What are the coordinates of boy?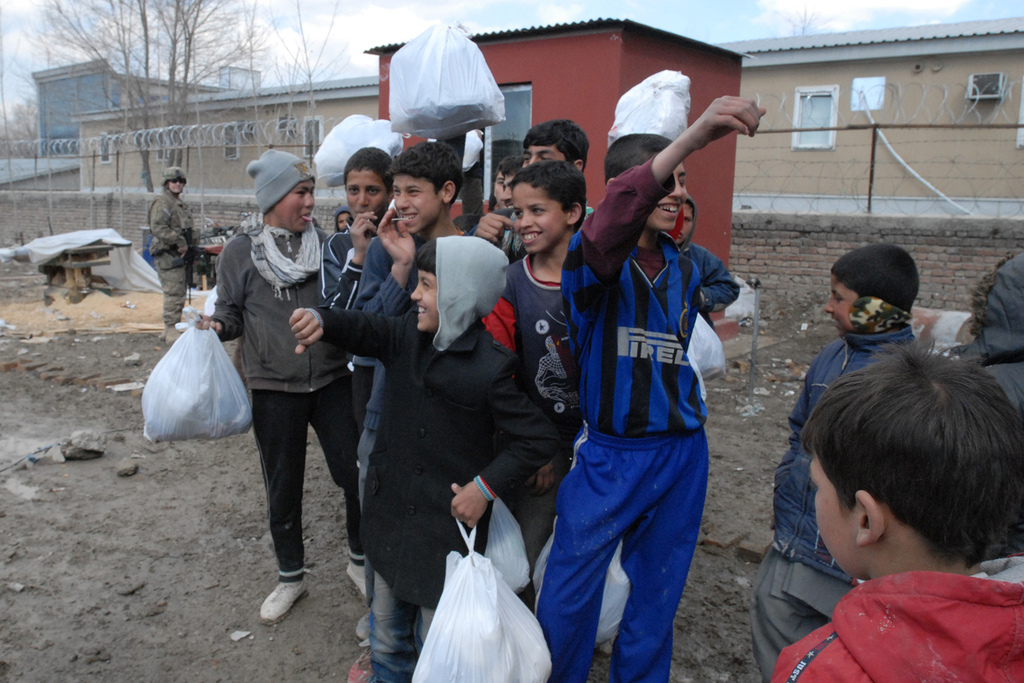
x1=766 y1=353 x2=1023 y2=682.
